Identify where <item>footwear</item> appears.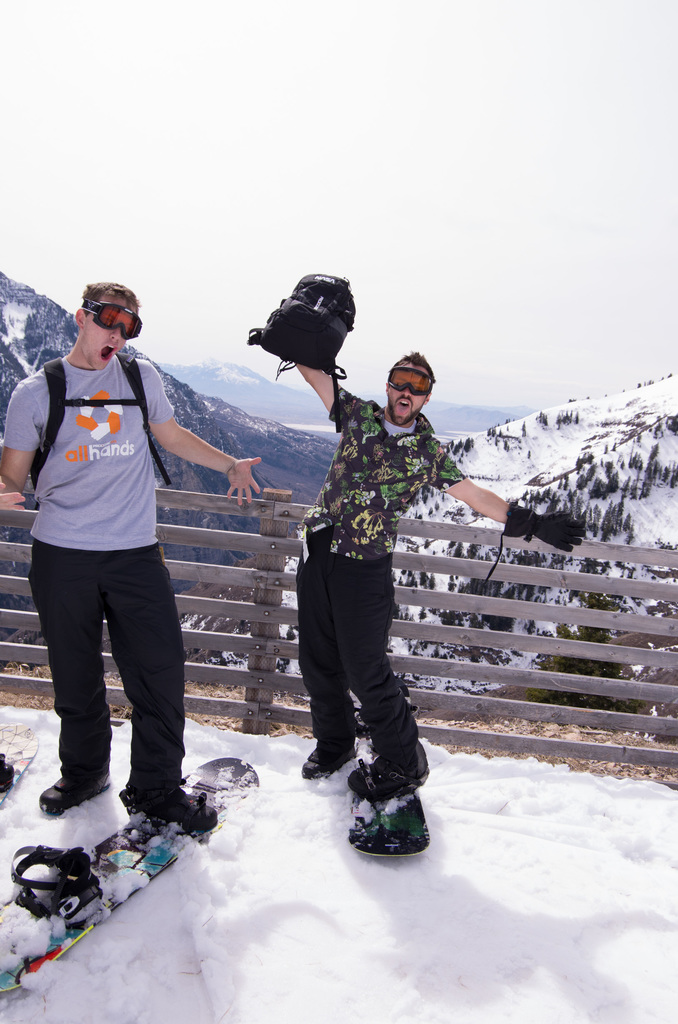
Appears at (298, 738, 356, 775).
